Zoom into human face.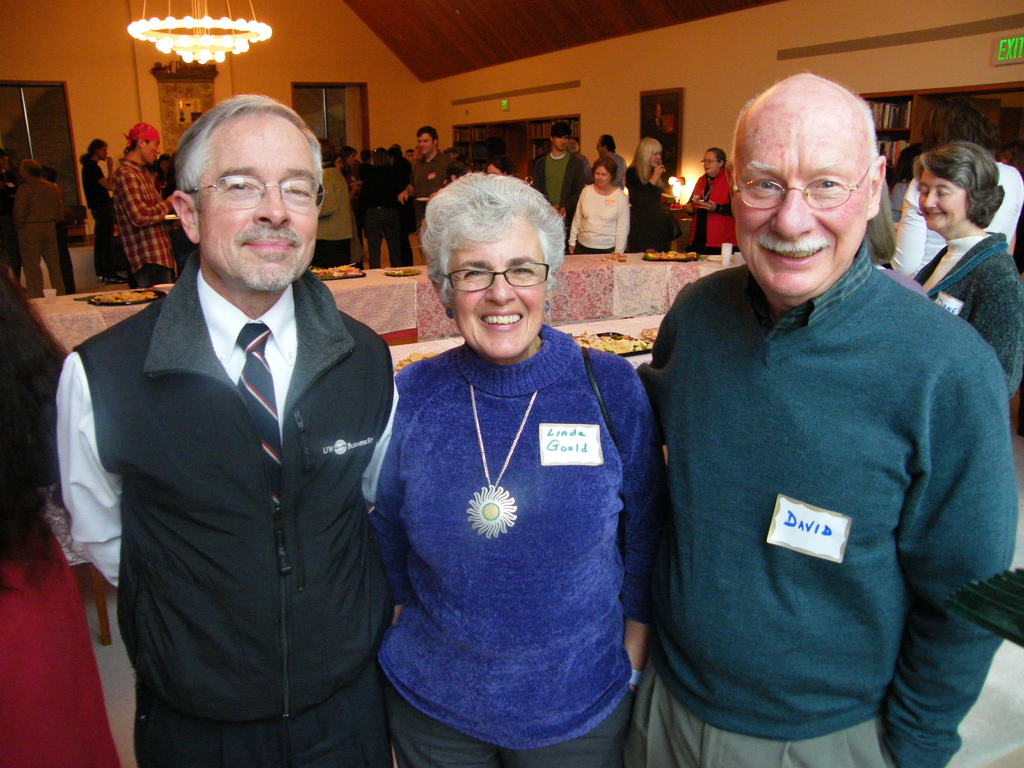
Zoom target: box=[551, 135, 568, 154].
